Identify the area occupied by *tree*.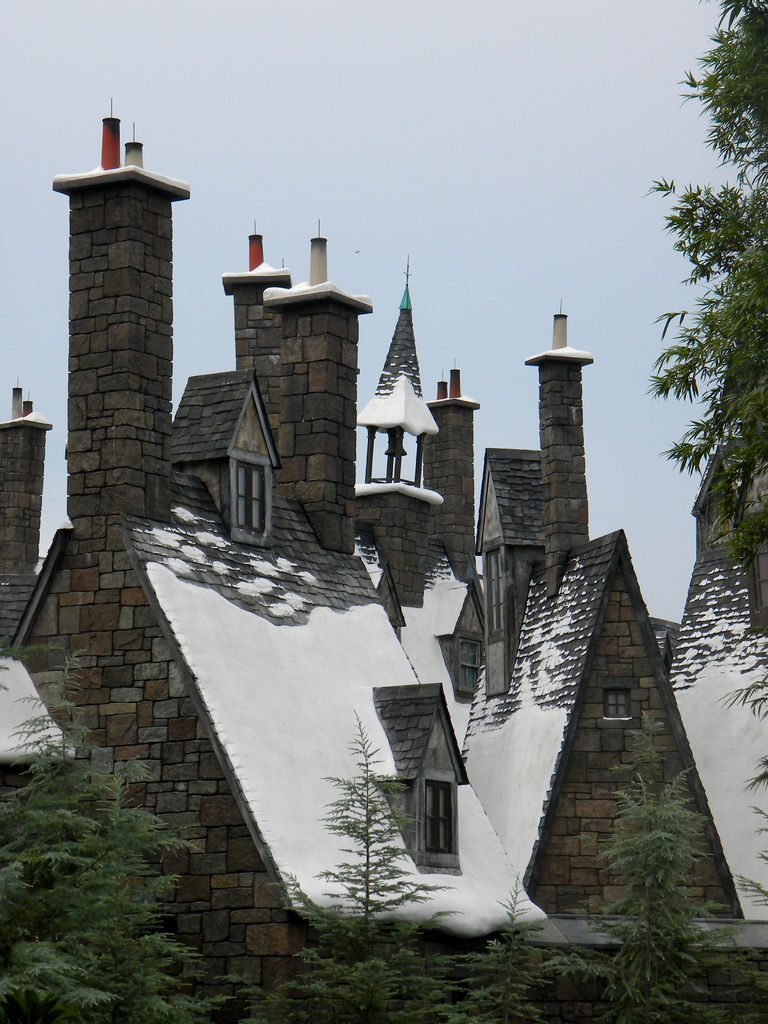
Area: [x1=646, y1=0, x2=767, y2=922].
